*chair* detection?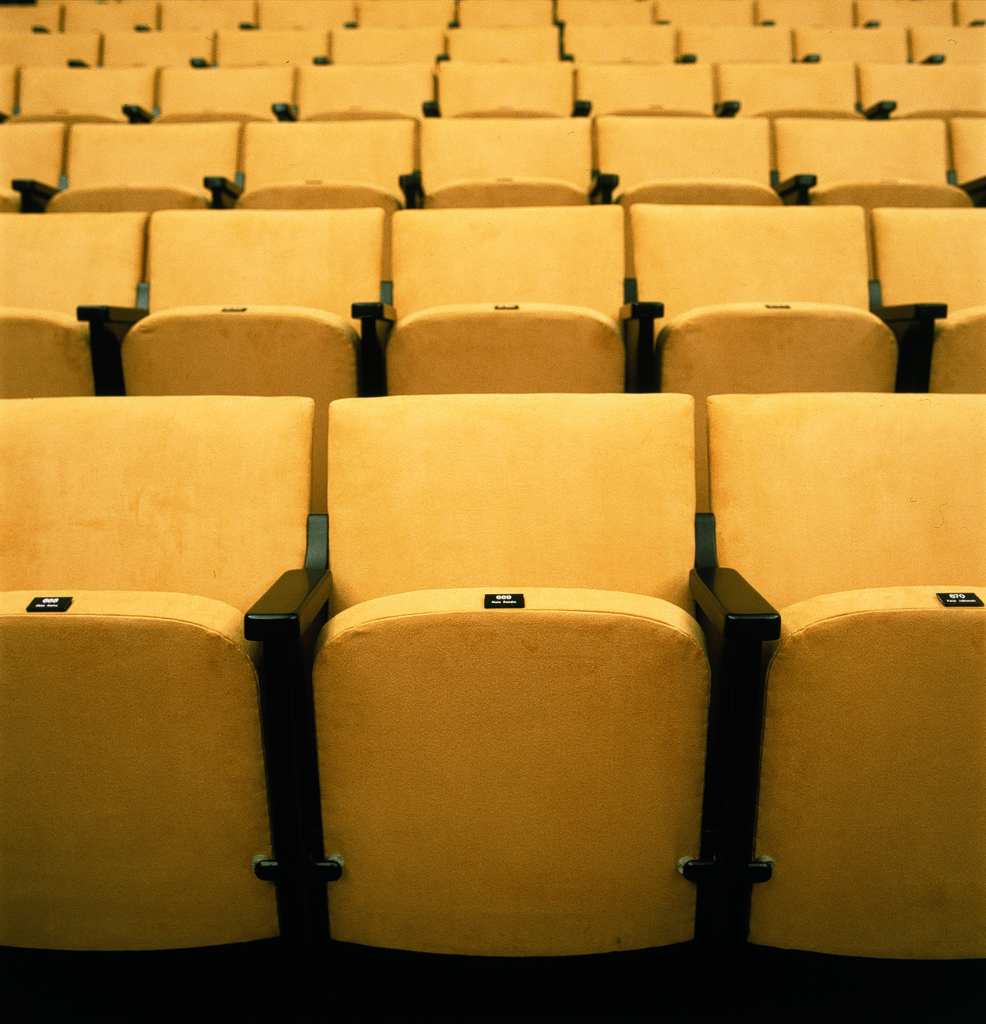
bbox(30, 120, 237, 291)
